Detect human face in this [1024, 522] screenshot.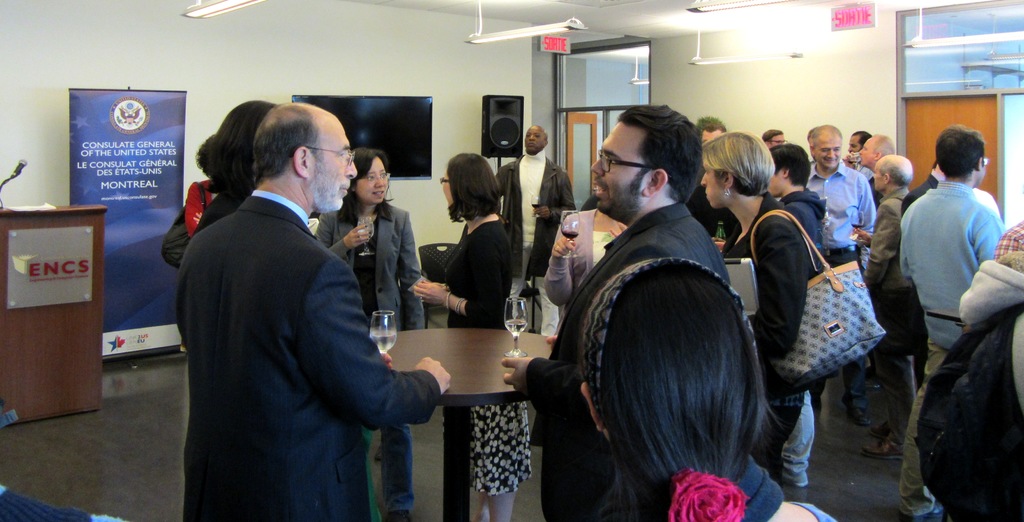
Detection: crop(356, 159, 390, 205).
